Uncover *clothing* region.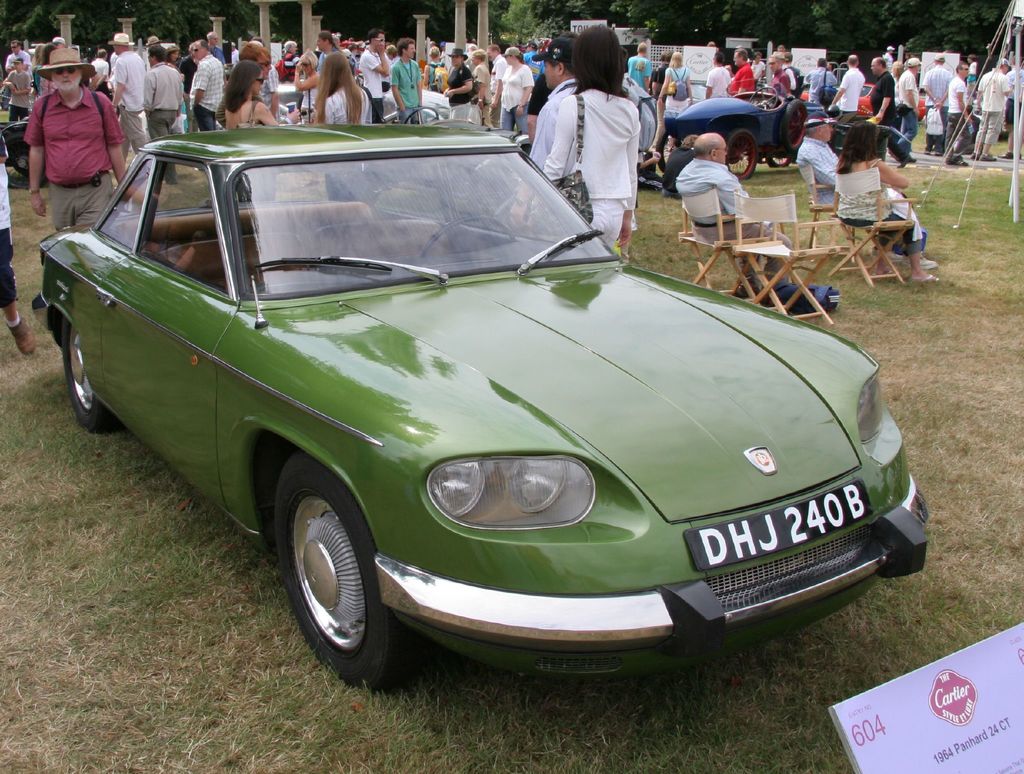
Uncovered: bbox(23, 88, 125, 231).
